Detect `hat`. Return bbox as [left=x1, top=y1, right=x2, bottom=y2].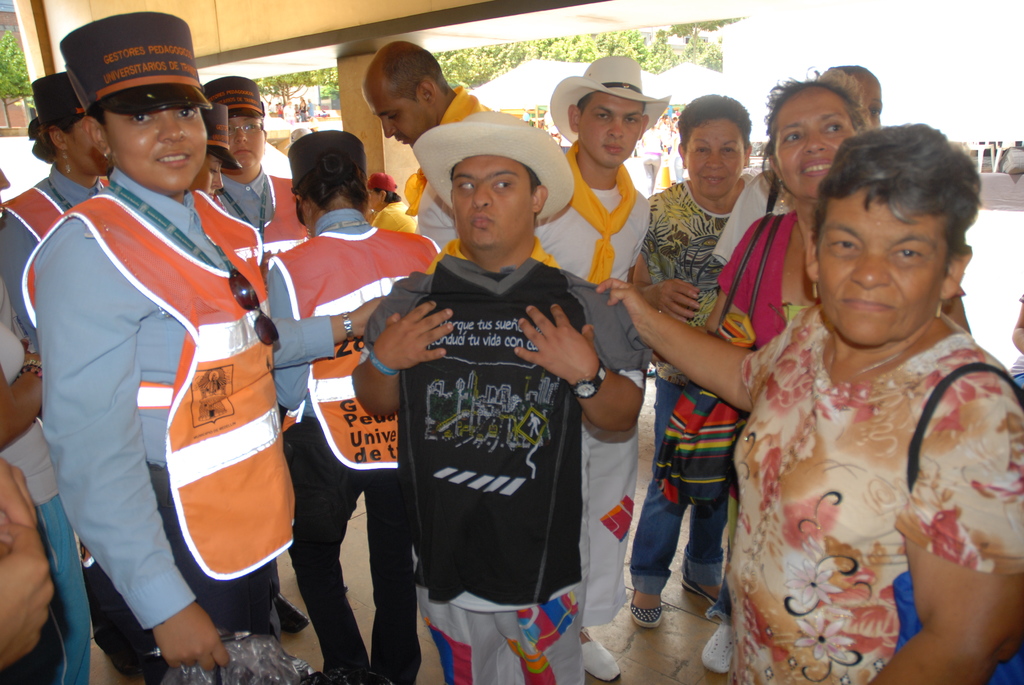
[left=289, top=128, right=365, bottom=225].
